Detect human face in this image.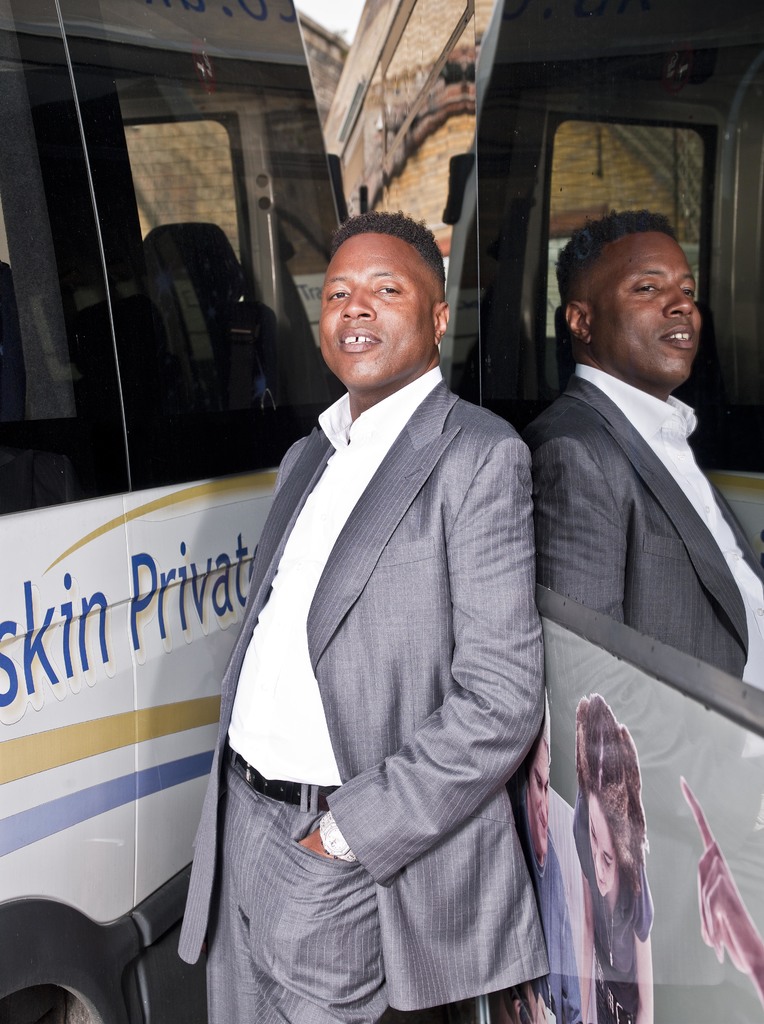
Detection: l=320, t=234, r=432, b=387.
